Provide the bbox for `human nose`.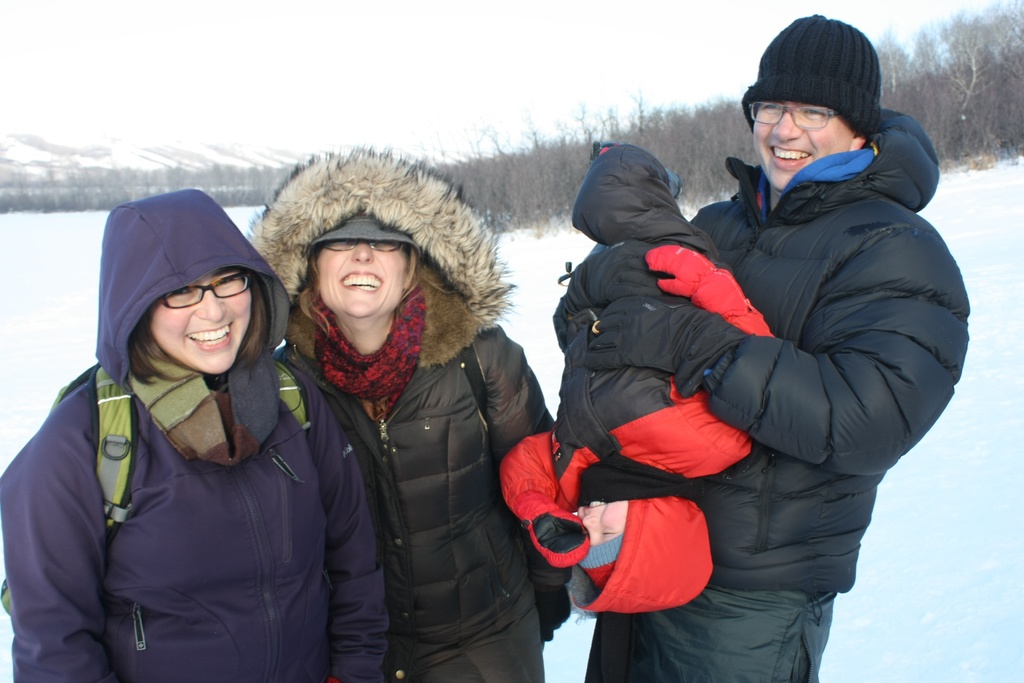
(192,290,226,327).
